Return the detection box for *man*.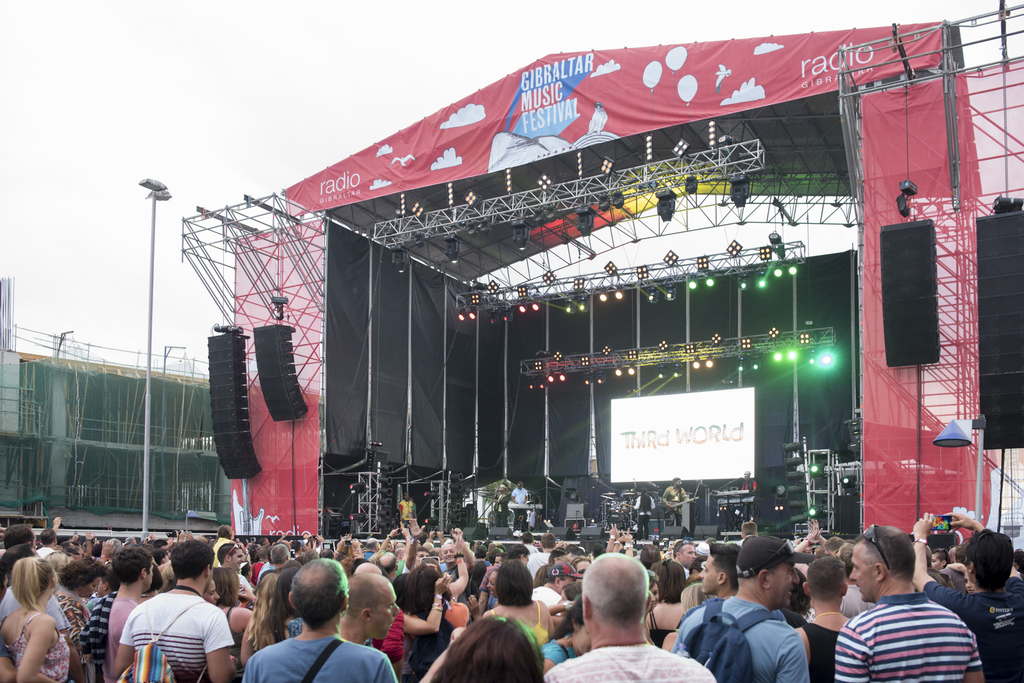
x1=685 y1=560 x2=832 y2=682.
